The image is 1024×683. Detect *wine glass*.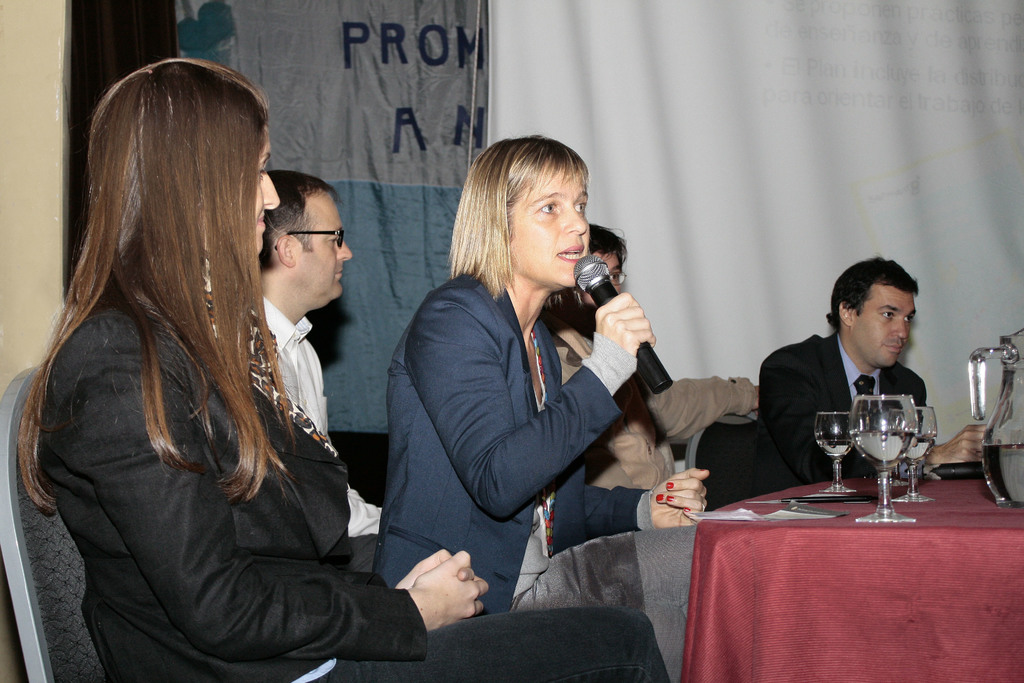
Detection: (845, 390, 915, 521).
